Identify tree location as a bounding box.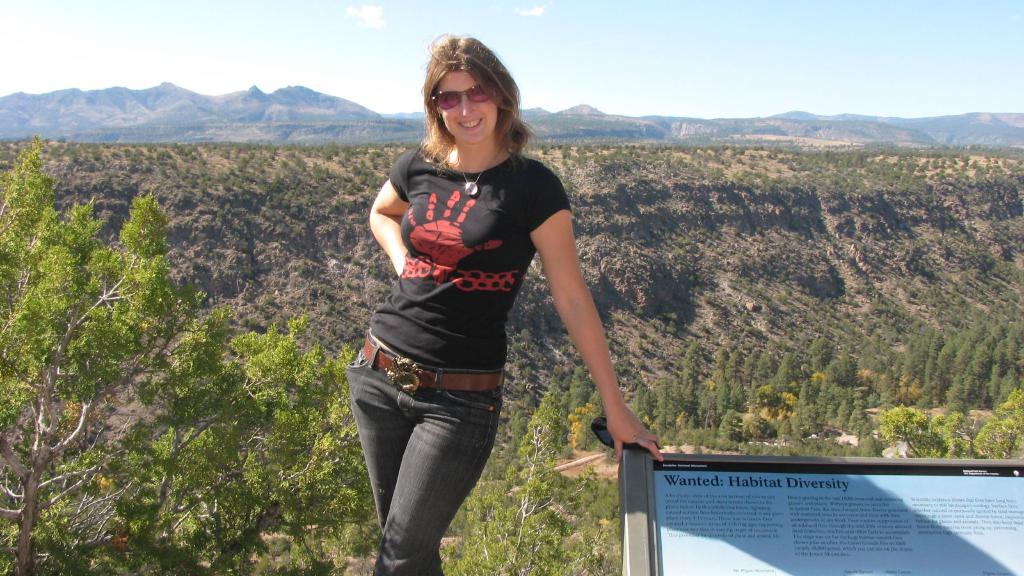
BBox(17, 144, 214, 515).
